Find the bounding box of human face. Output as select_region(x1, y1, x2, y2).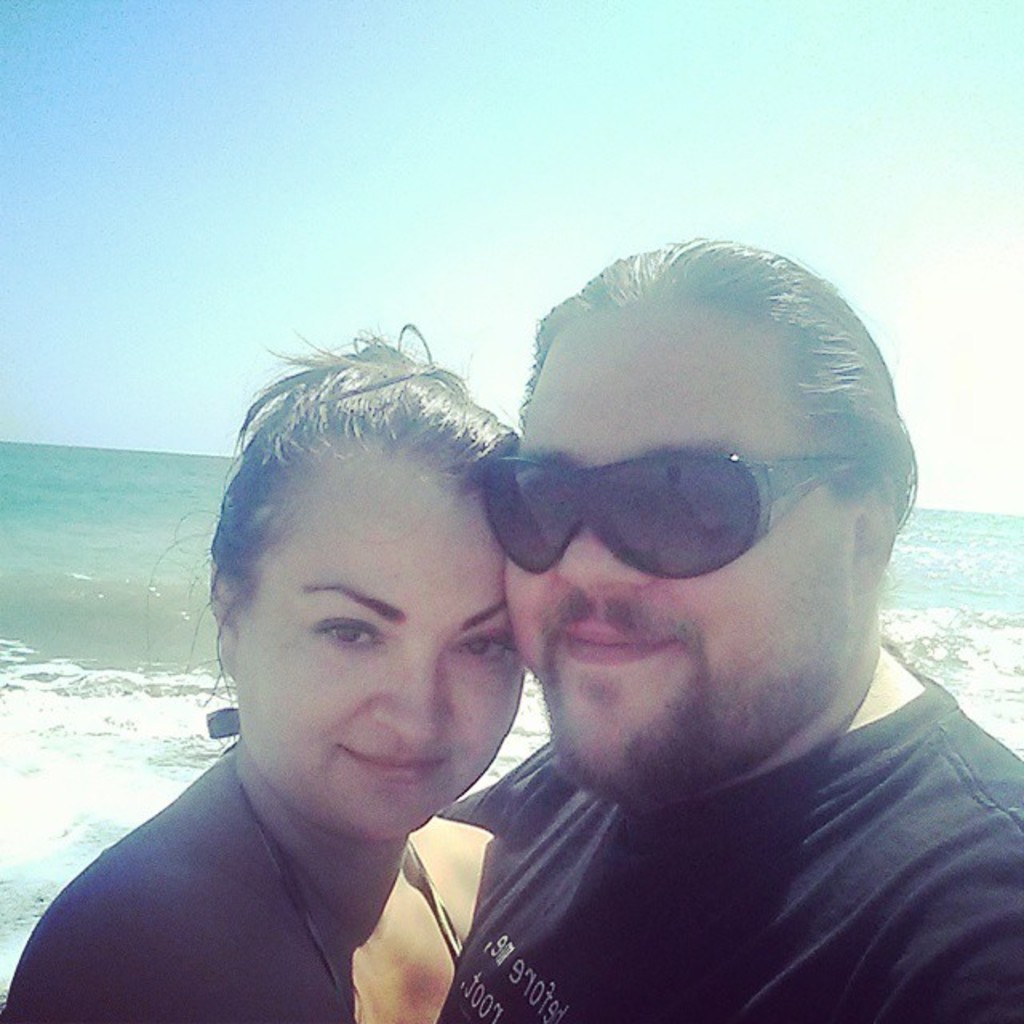
select_region(494, 323, 862, 808).
